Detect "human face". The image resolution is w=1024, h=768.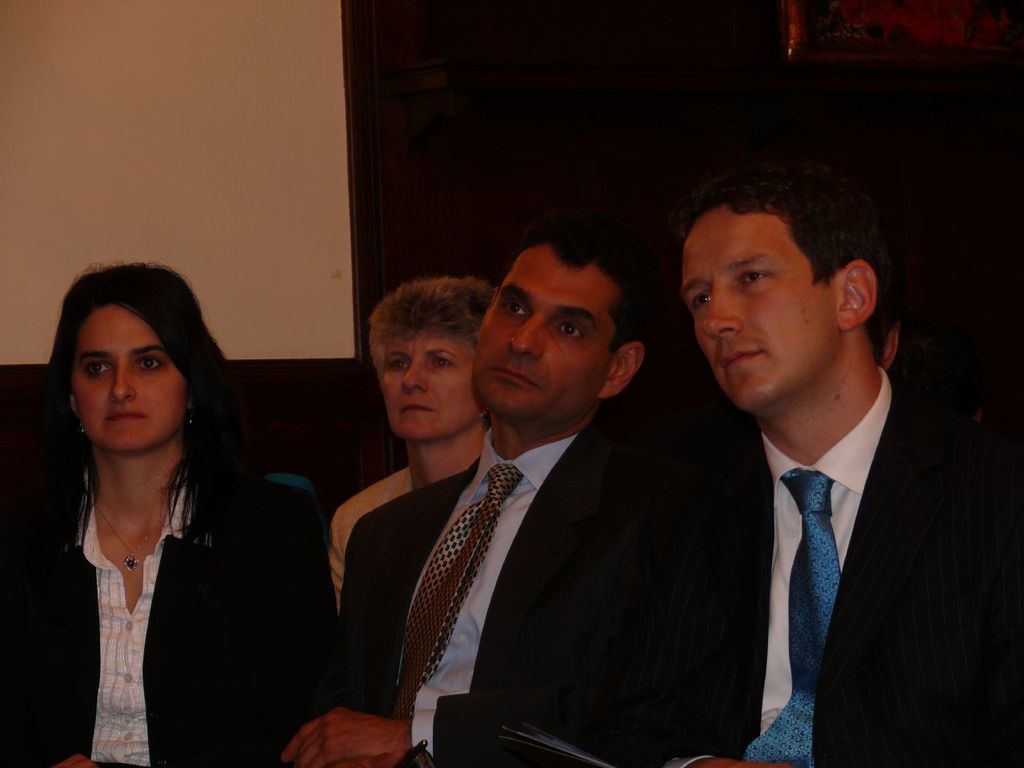
469/246/621/426.
